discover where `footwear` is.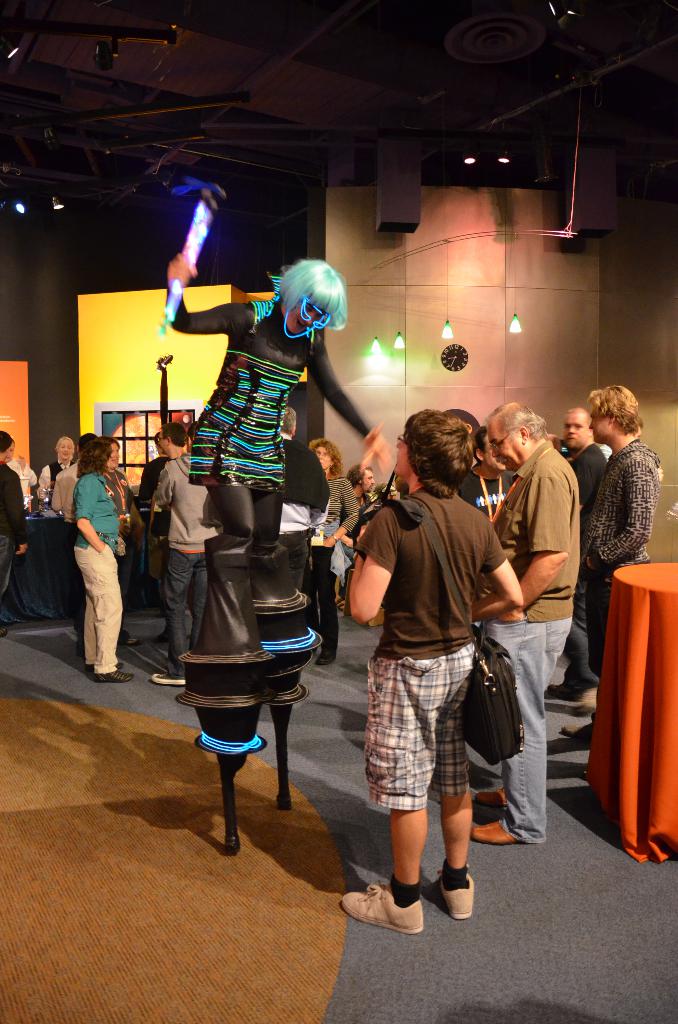
Discovered at detection(353, 874, 434, 936).
